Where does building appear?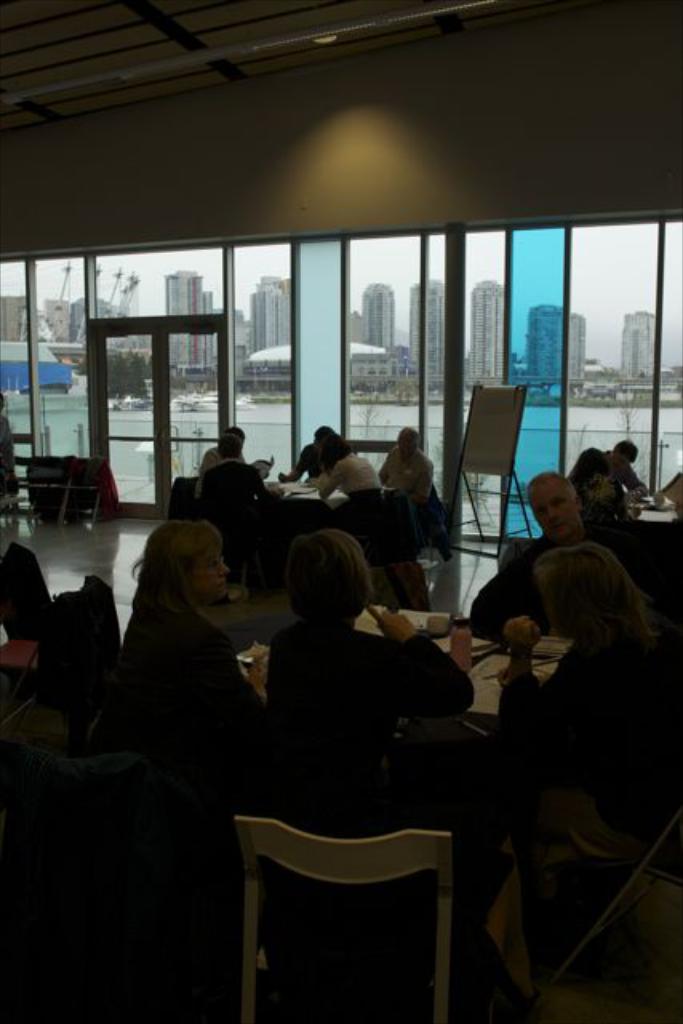
Appears at x1=622, y1=307, x2=657, y2=381.
